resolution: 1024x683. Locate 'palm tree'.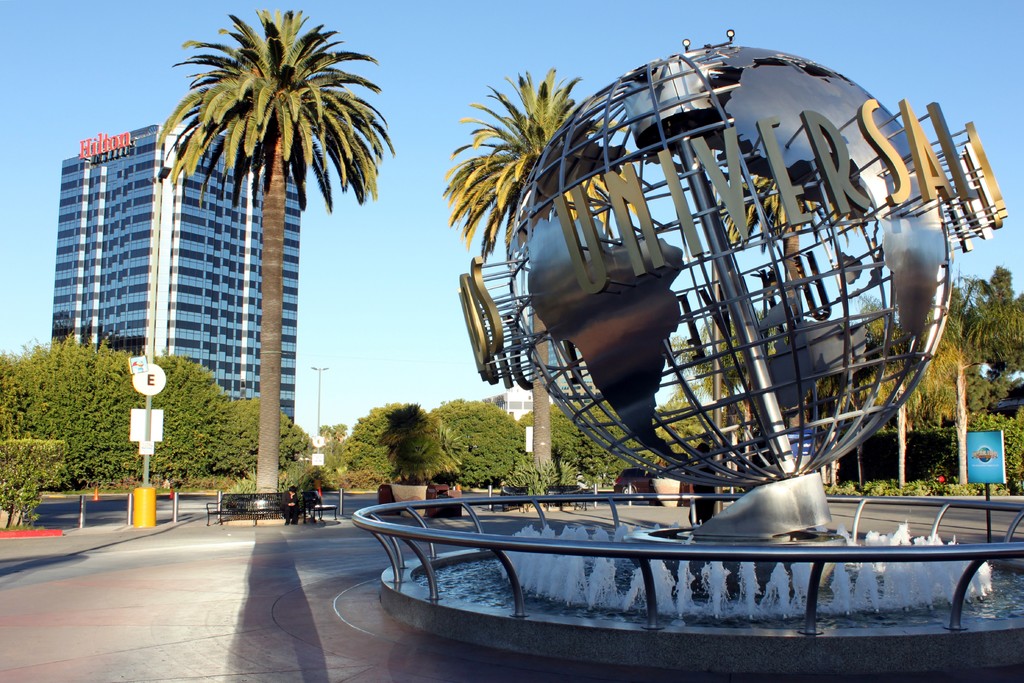
x1=724, y1=168, x2=838, y2=302.
